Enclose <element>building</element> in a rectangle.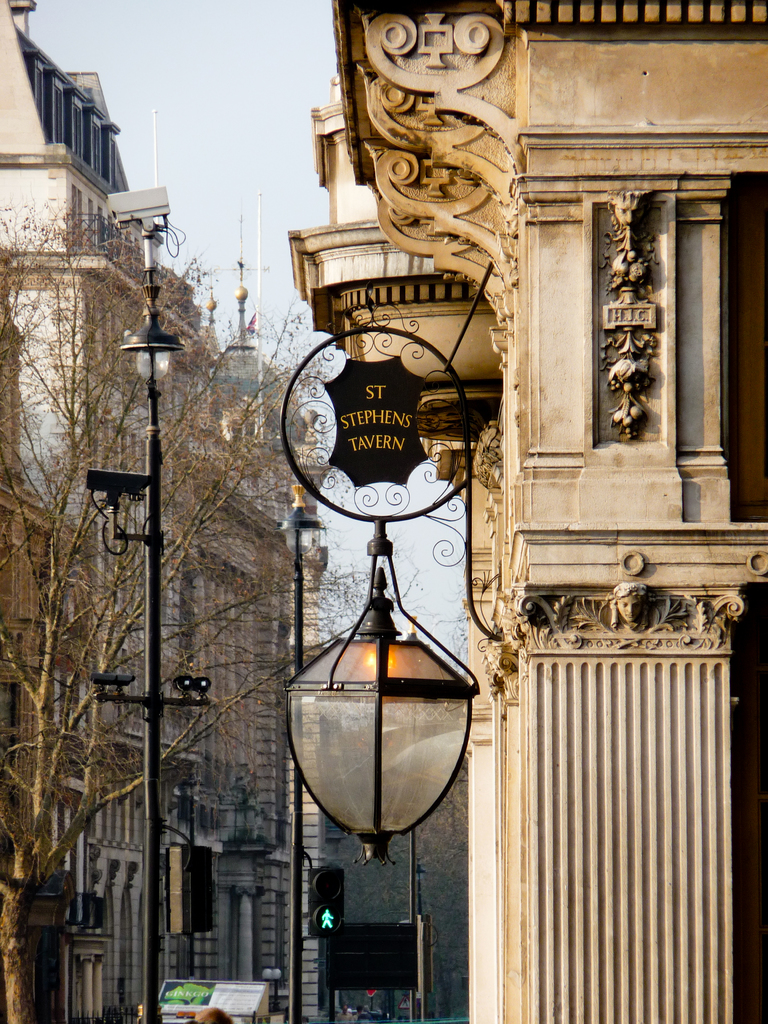
(0, 0, 317, 1023).
